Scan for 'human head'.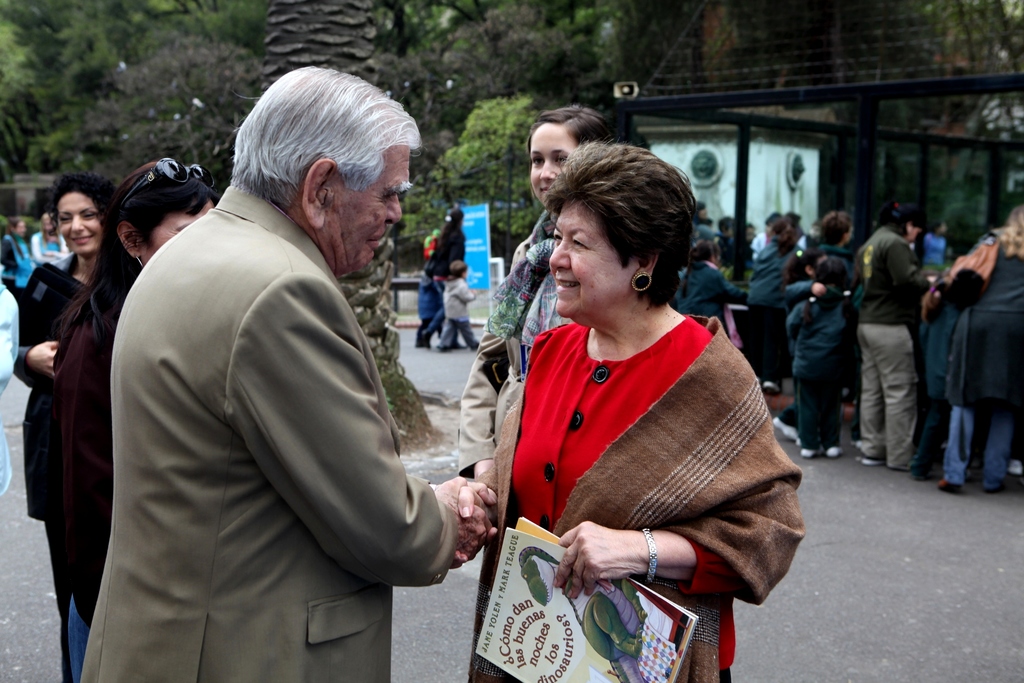
Scan result: box(113, 162, 218, 265).
